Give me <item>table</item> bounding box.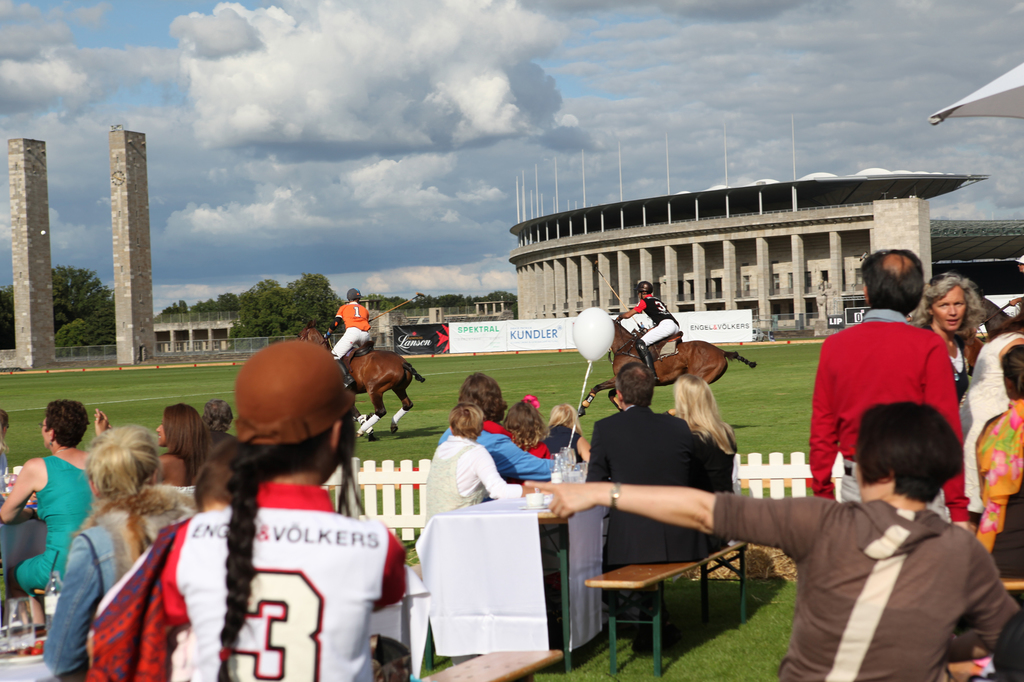
<bbox>416, 486, 612, 671</bbox>.
